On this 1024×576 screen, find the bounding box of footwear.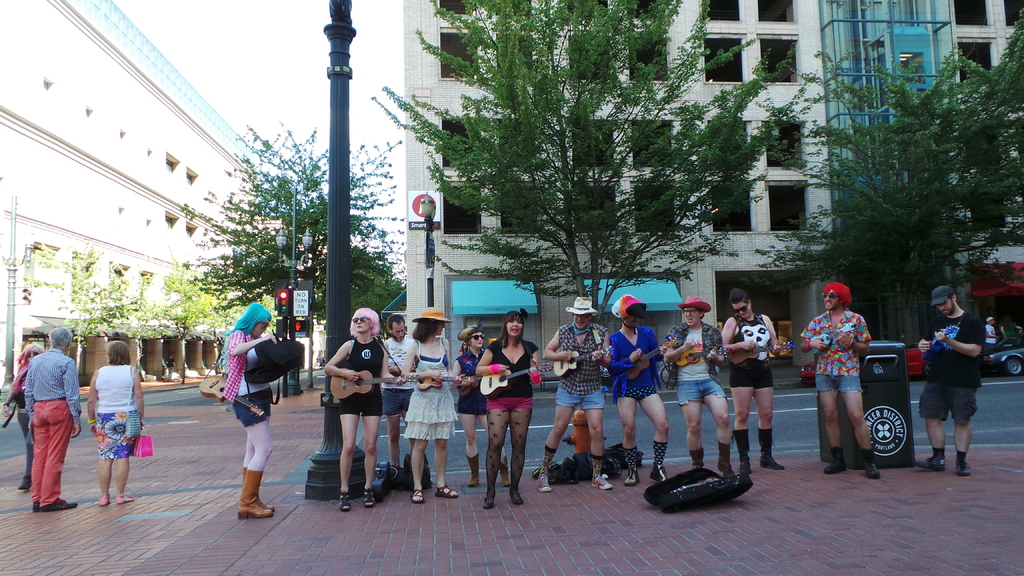
Bounding box: l=865, t=459, r=881, b=481.
